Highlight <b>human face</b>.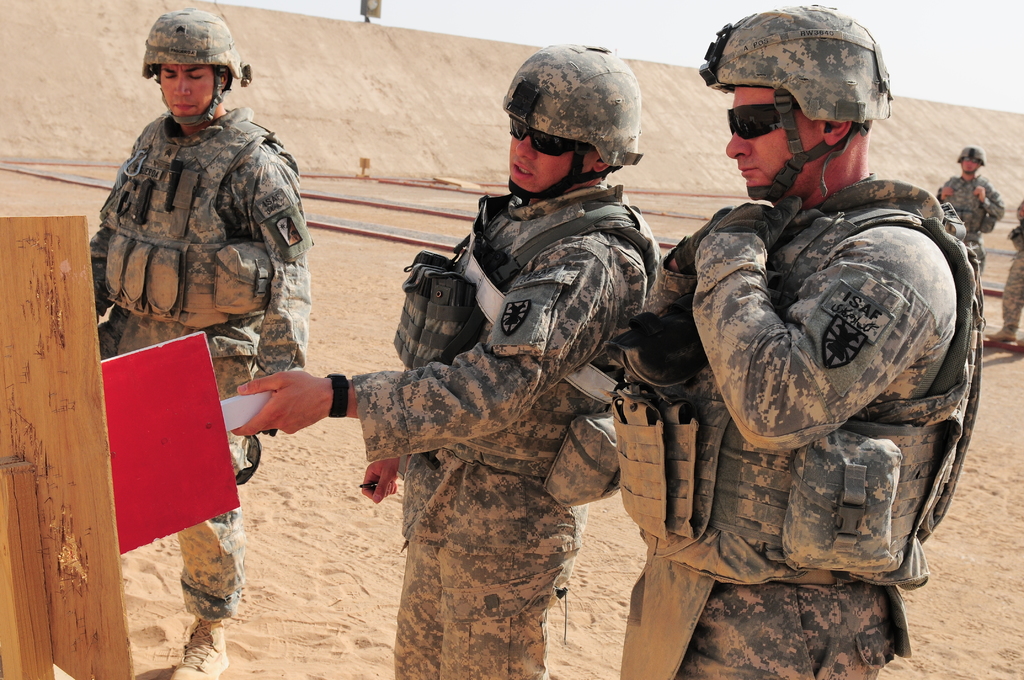
Highlighted region: 725:85:815:200.
